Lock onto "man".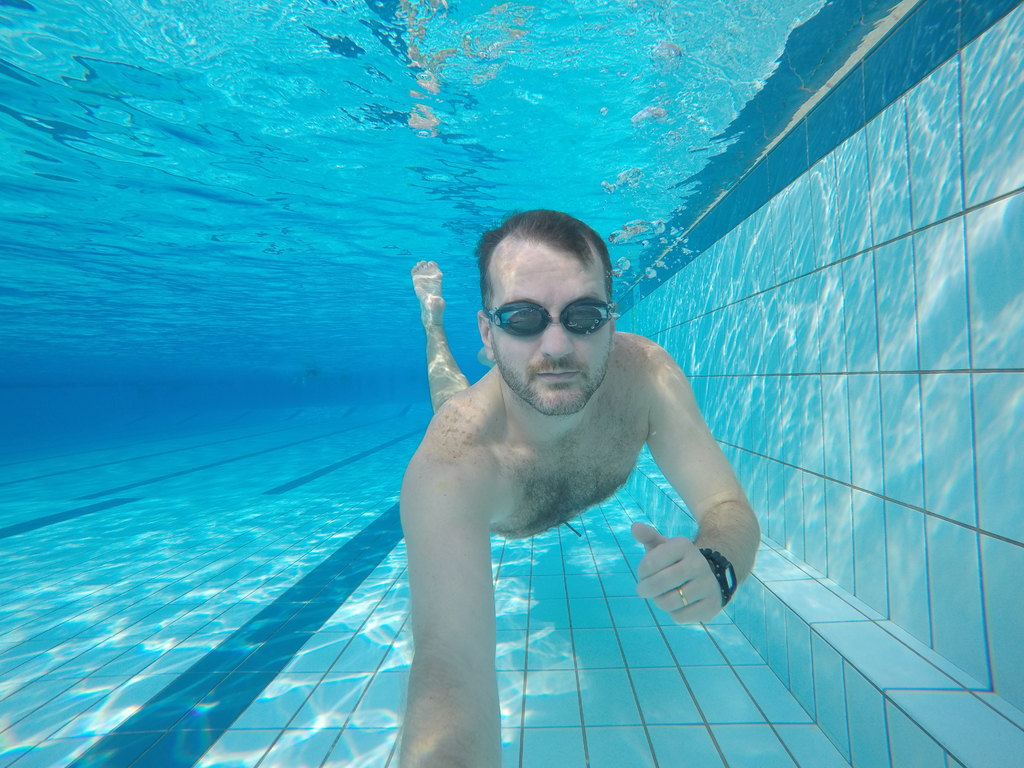
Locked: pyautogui.locateOnScreen(408, 206, 764, 767).
